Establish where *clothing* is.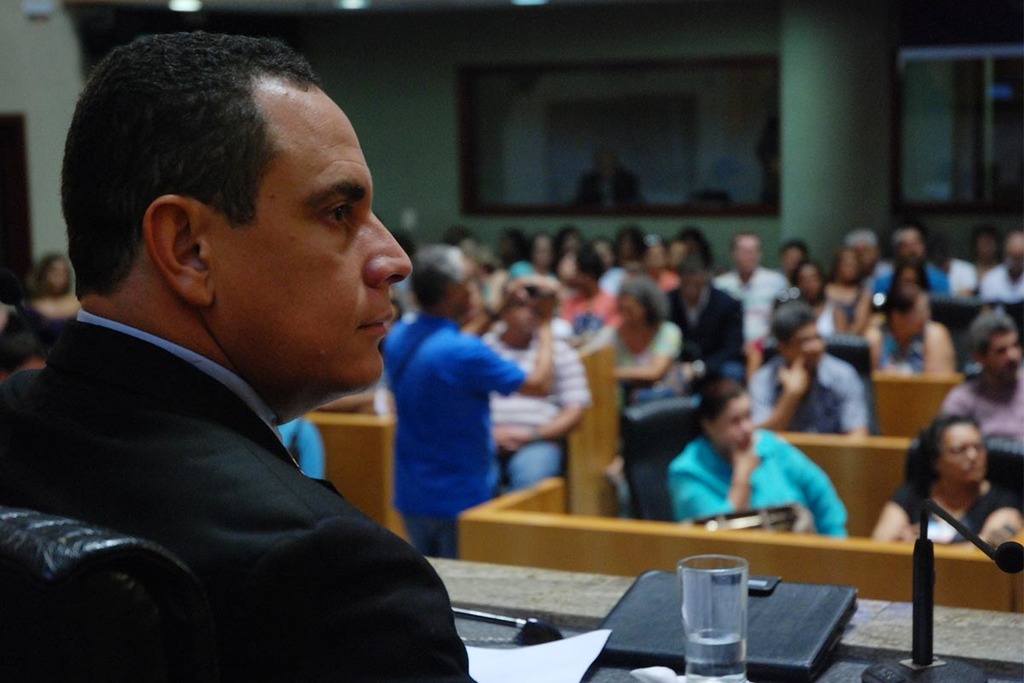
Established at 724, 266, 790, 332.
